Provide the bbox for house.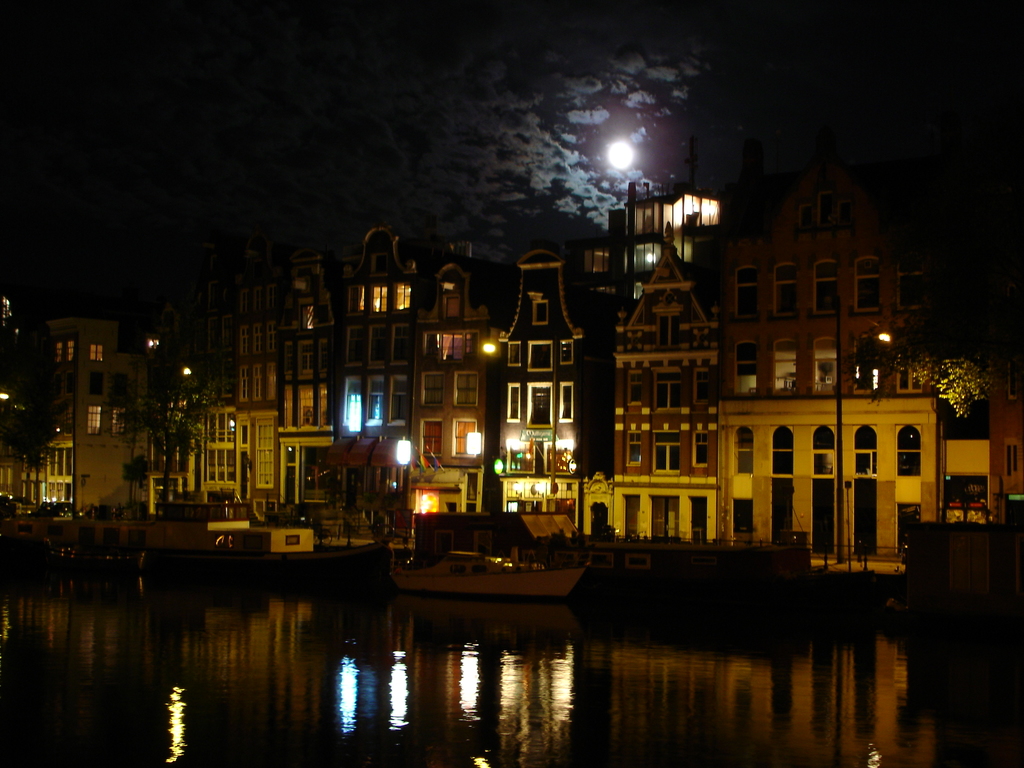
<box>333,219,421,529</box>.
